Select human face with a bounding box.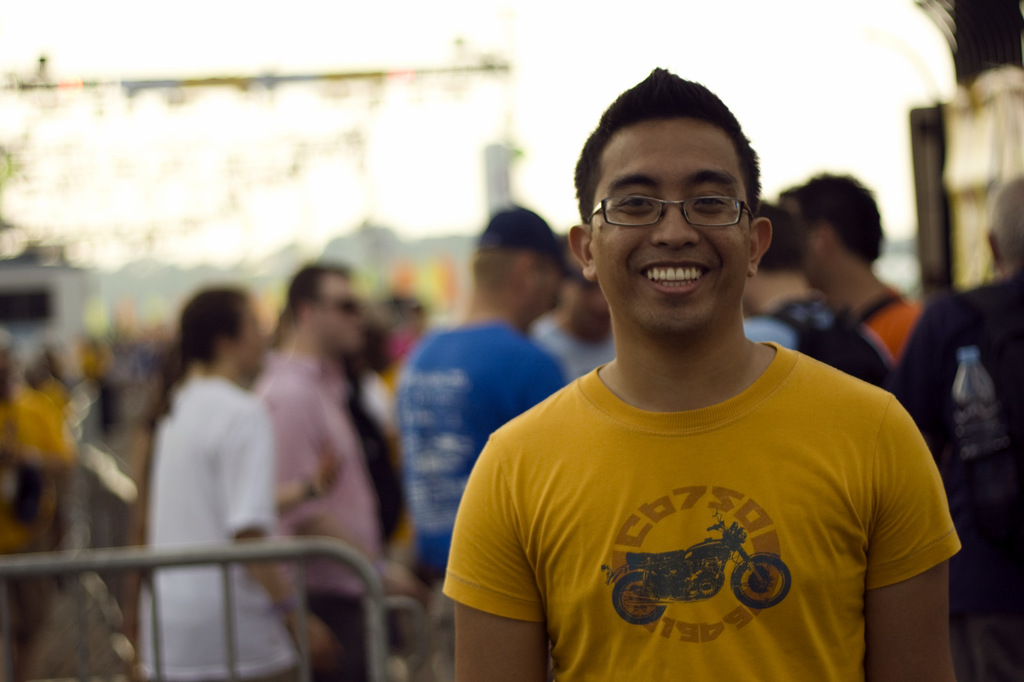
pyautogui.locateOnScreen(587, 115, 751, 333).
